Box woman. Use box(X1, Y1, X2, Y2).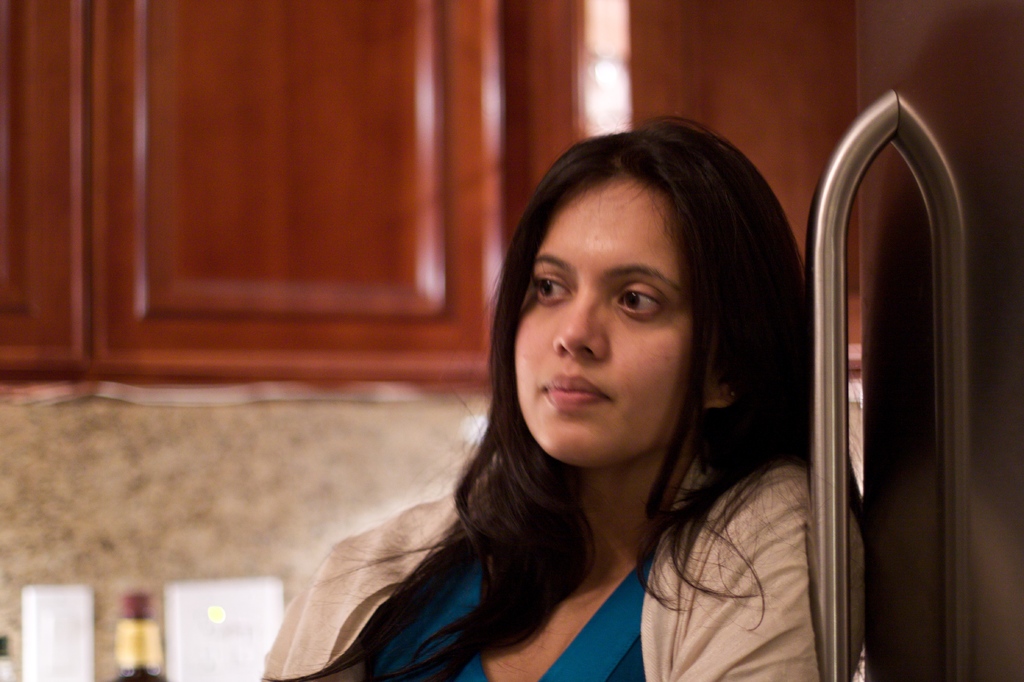
box(236, 118, 915, 677).
